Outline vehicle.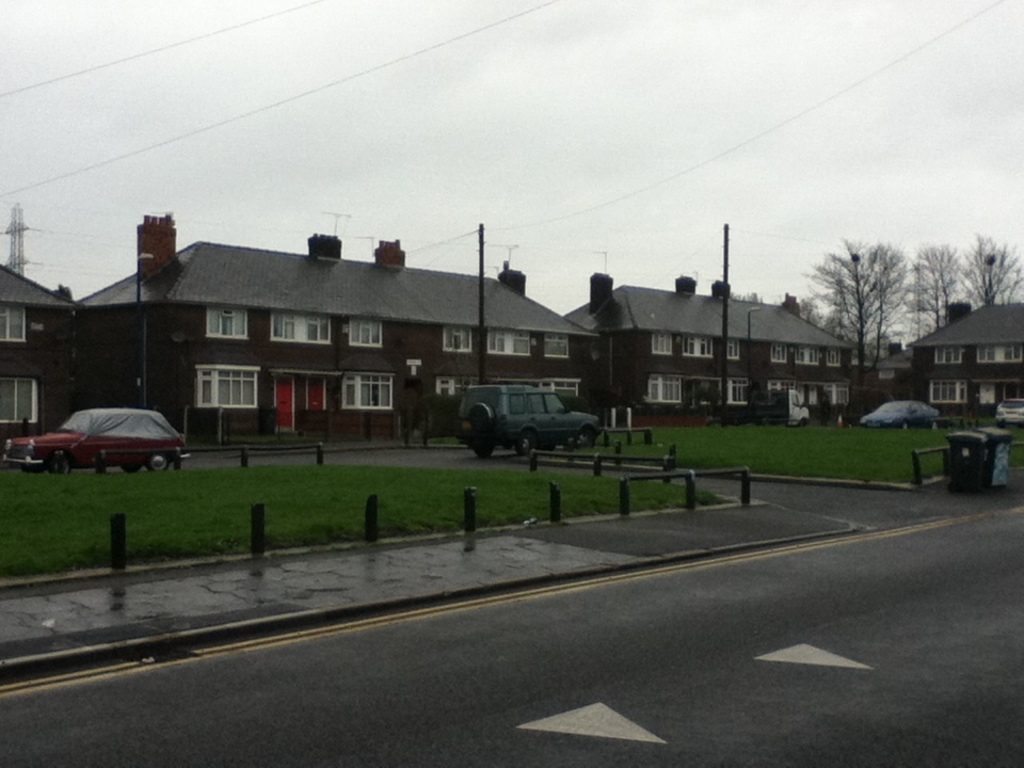
Outline: l=458, t=381, r=599, b=451.
